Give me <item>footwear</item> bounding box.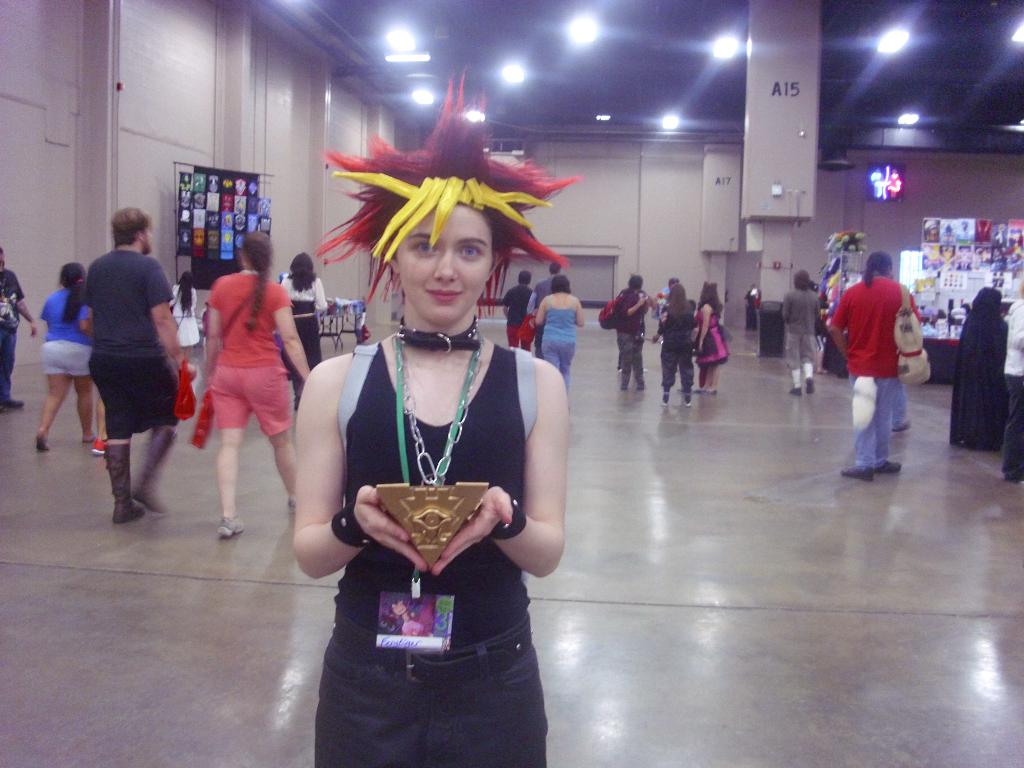
(84,433,95,442).
